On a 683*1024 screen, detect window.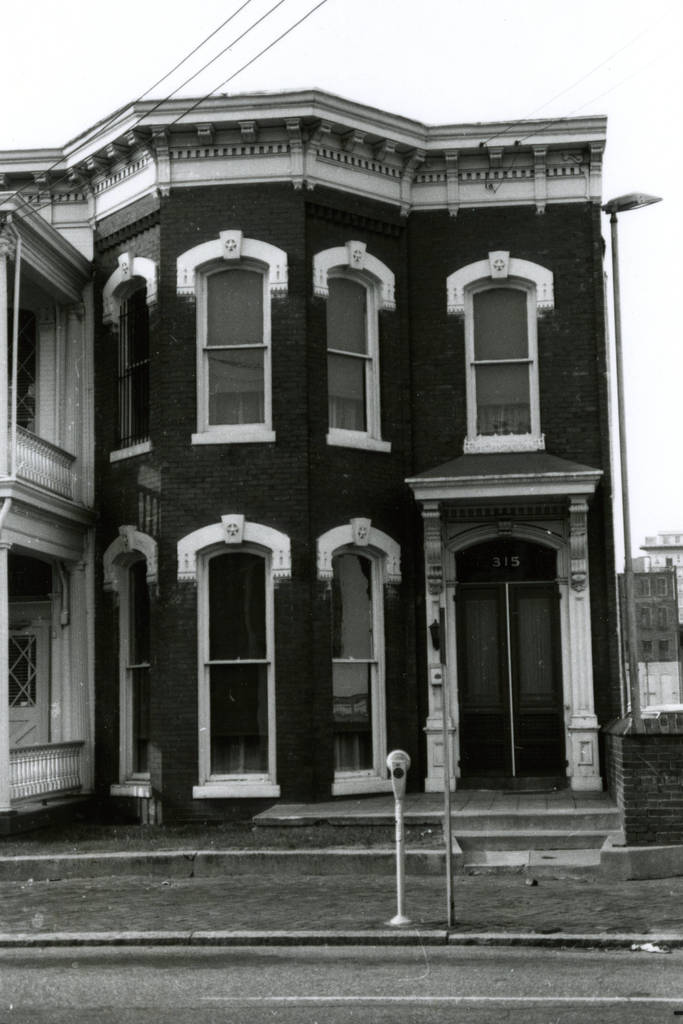
[left=319, top=515, right=398, bottom=799].
